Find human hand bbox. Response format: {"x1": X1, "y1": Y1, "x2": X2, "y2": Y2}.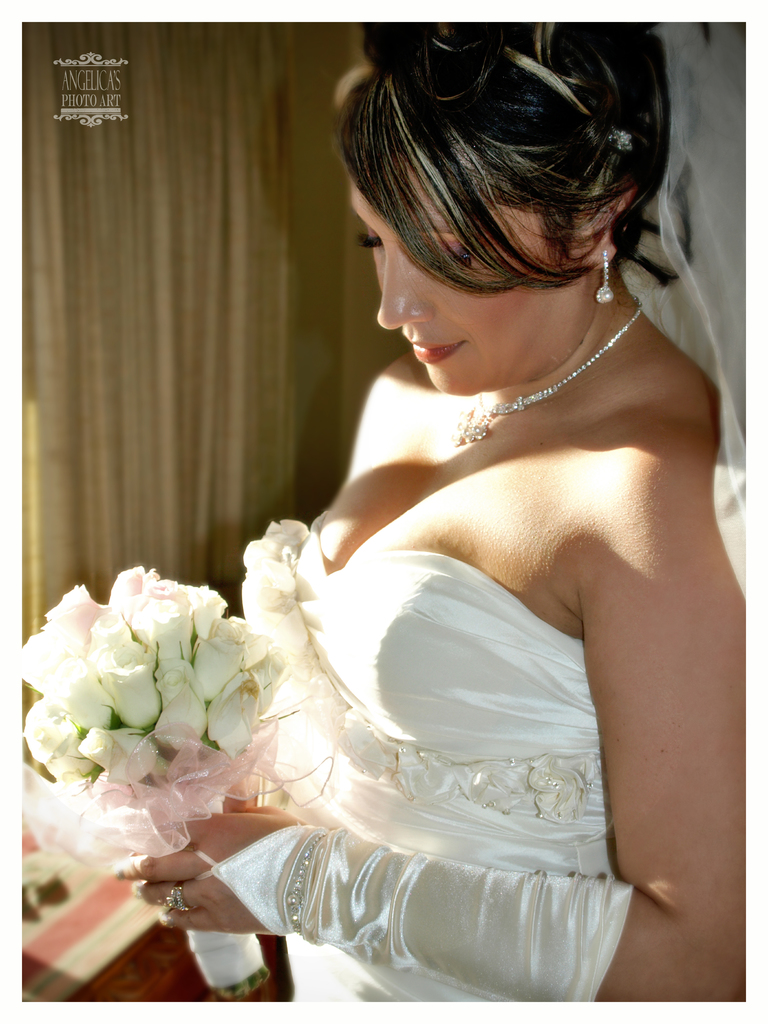
{"x1": 92, "y1": 800, "x2": 268, "y2": 941}.
